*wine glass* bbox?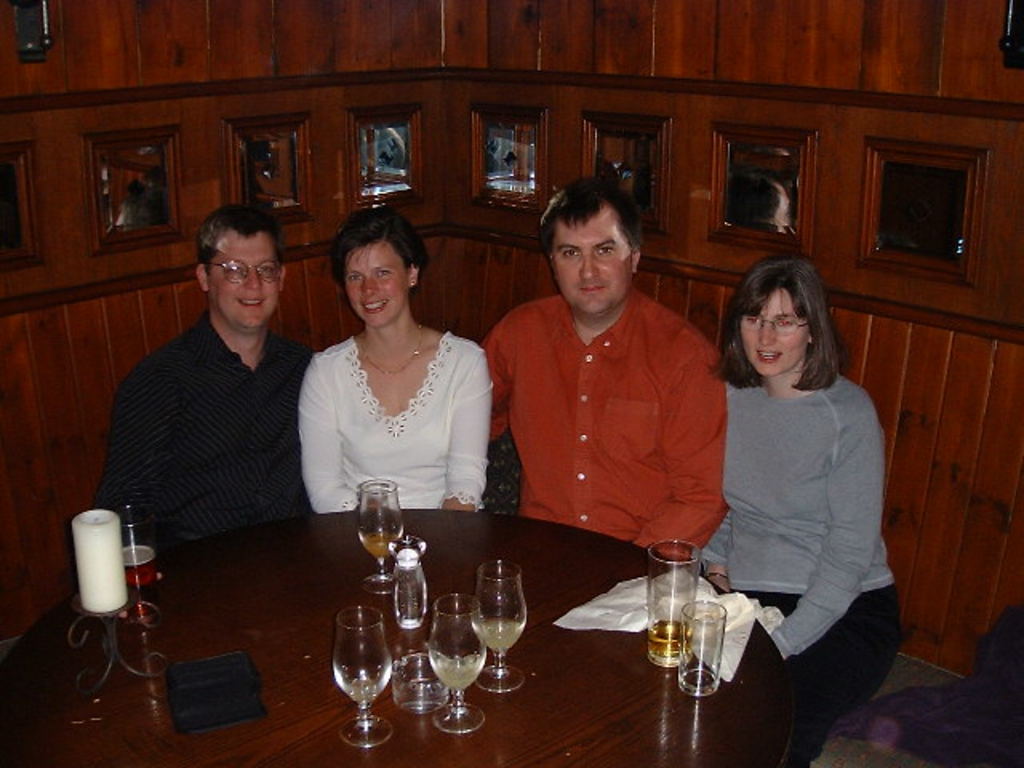
x1=354 y1=475 x2=403 y2=592
